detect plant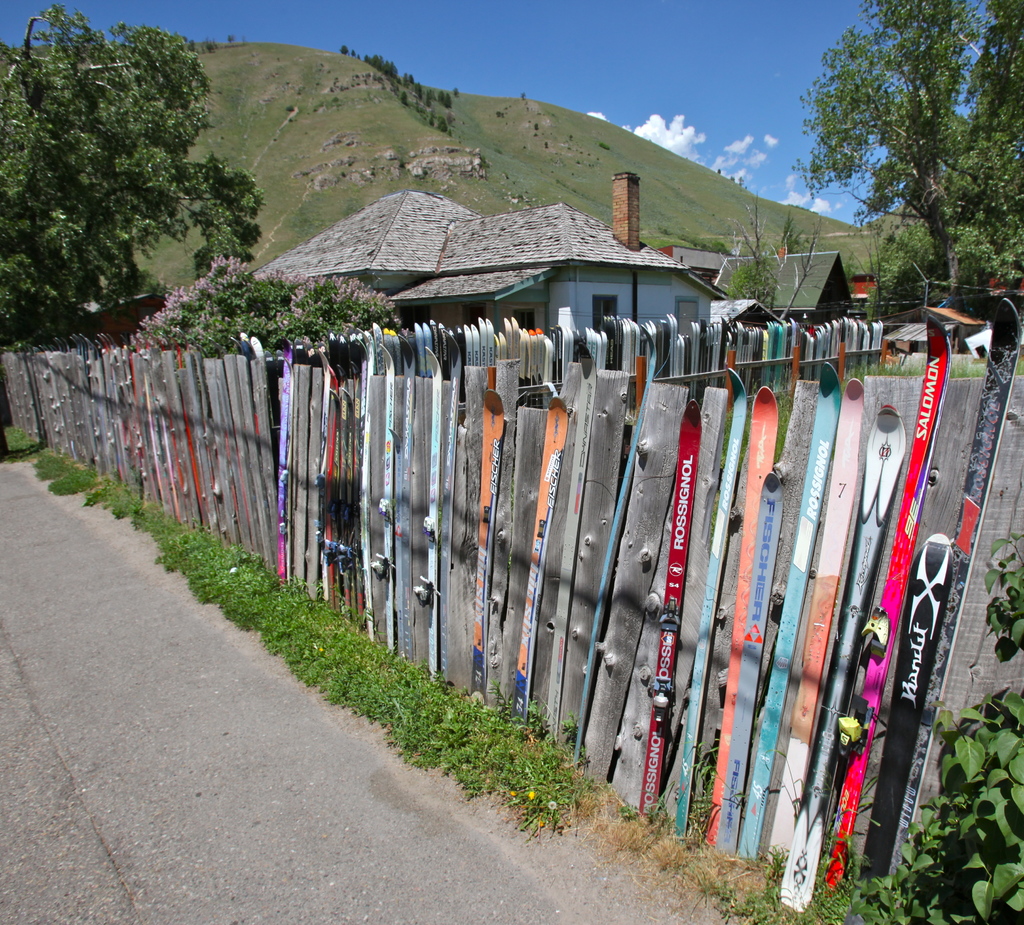
bbox=[836, 543, 1023, 924]
